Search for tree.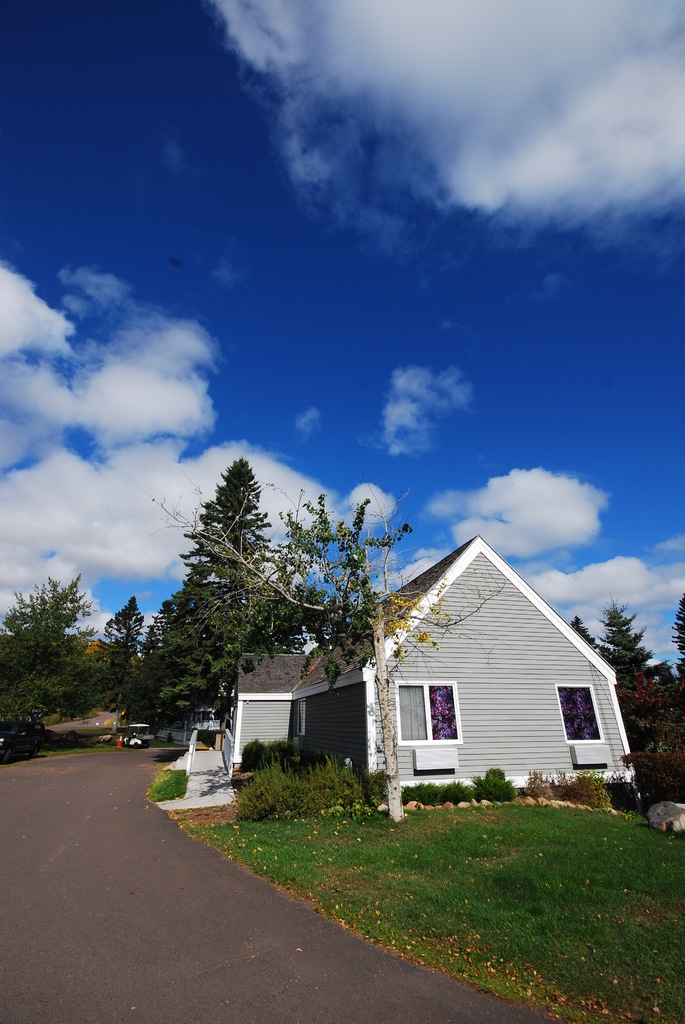
Found at x1=597, y1=594, x2=666, y2=780.
